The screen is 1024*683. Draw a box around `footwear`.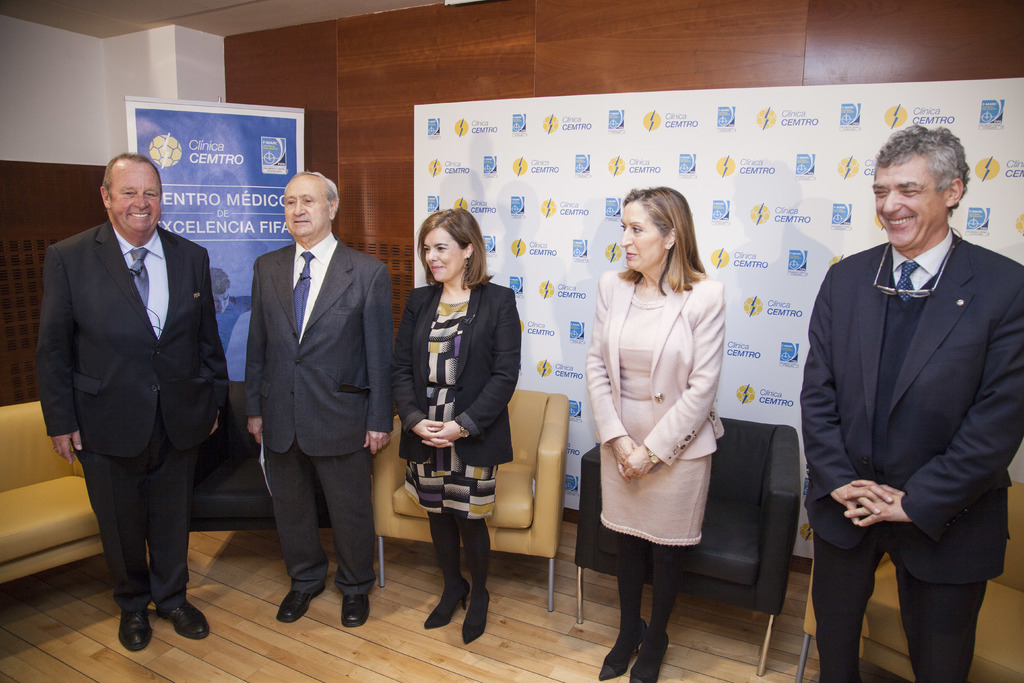
region(273, 586, 327, 623).
